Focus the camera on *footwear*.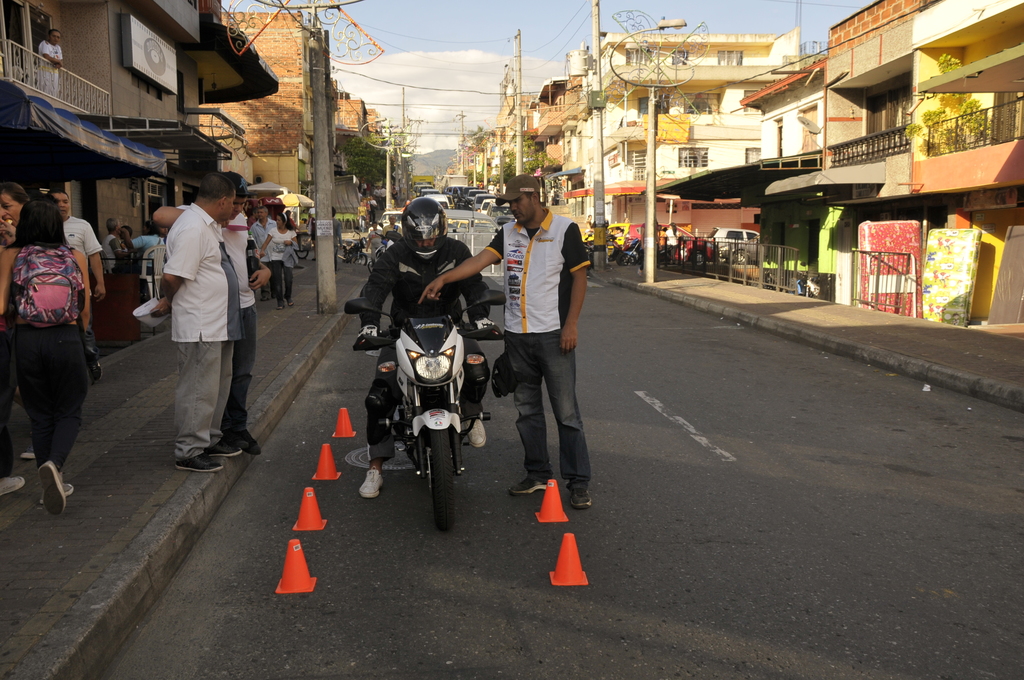
Focus region: locate(0, 474, 27, 493).
